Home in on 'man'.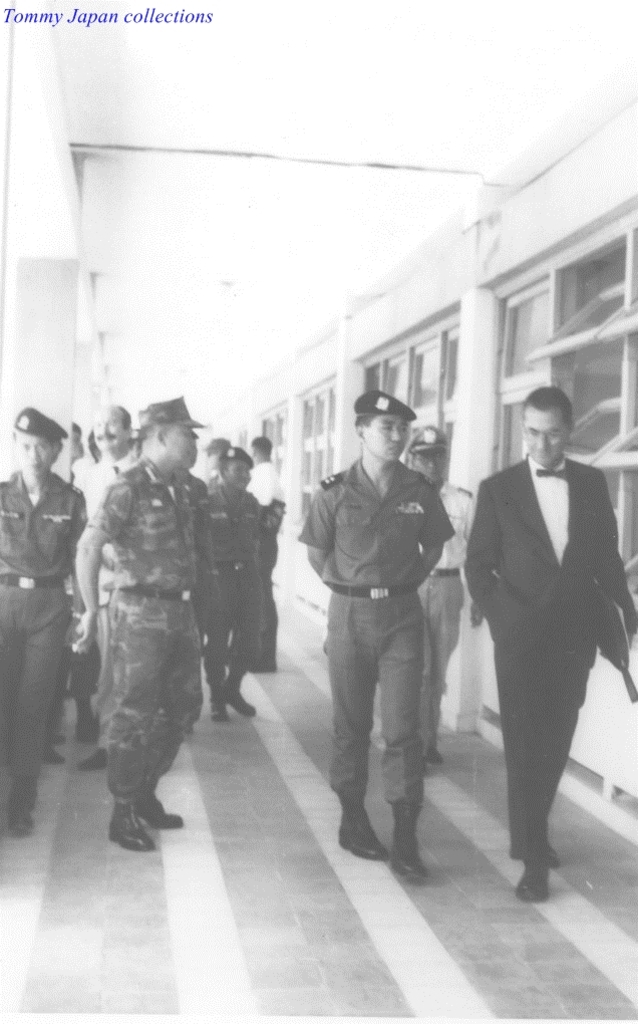
Homed in at [x1=302, y1=380, x2=480, y2=884].
